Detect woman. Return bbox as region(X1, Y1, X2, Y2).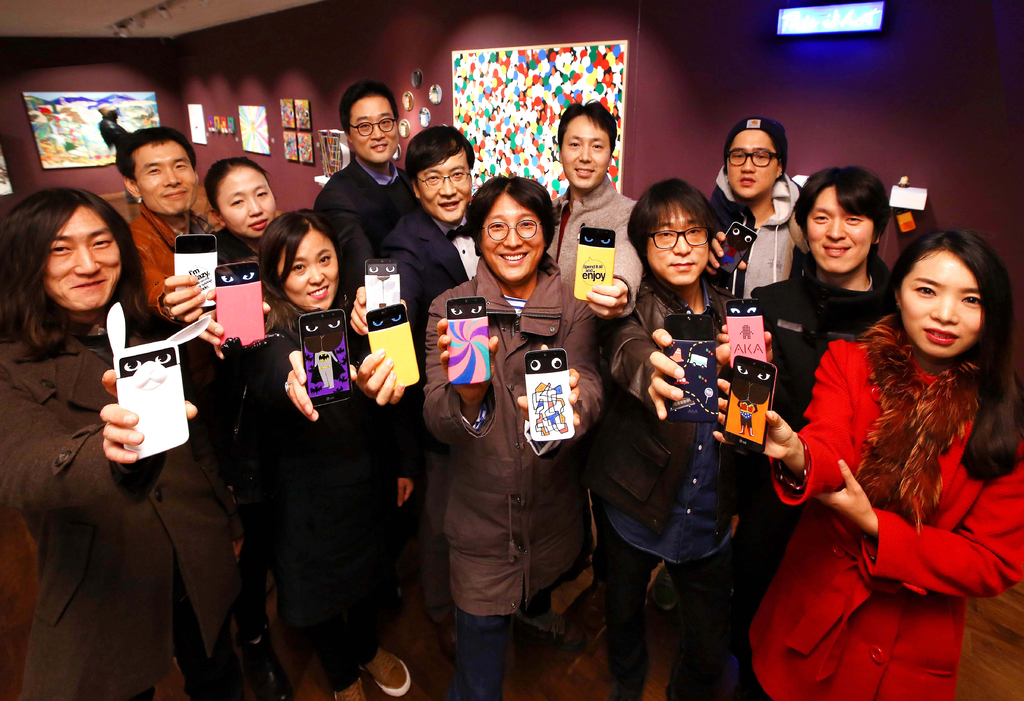
region(202, 153, 284, 370).
